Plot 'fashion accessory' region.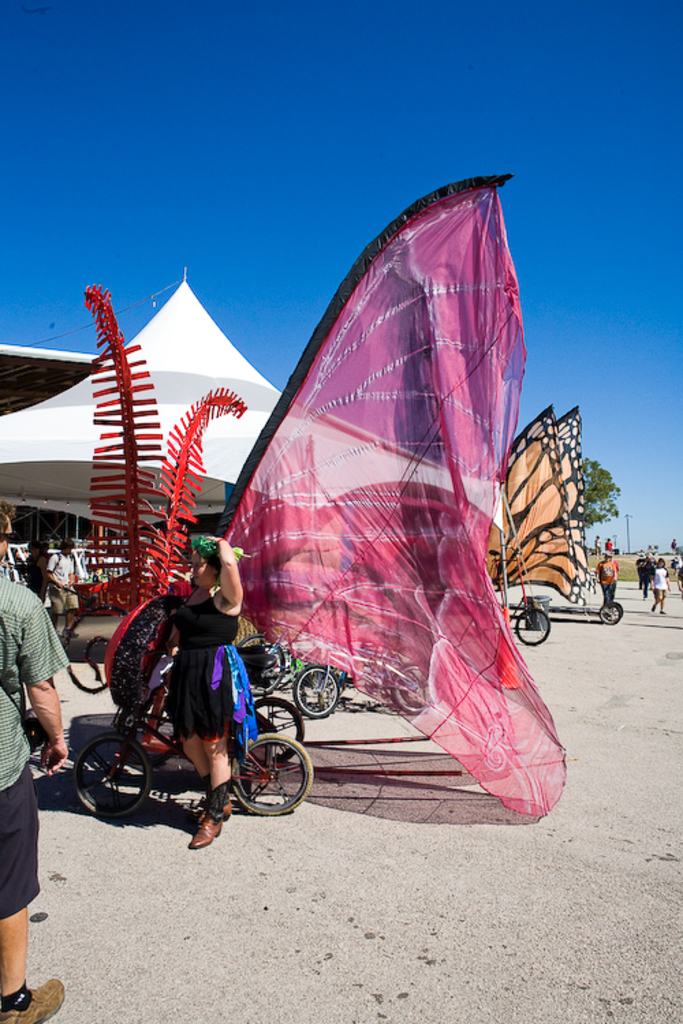
Plotted at left=190, top=780, right=229, bottom=852.
